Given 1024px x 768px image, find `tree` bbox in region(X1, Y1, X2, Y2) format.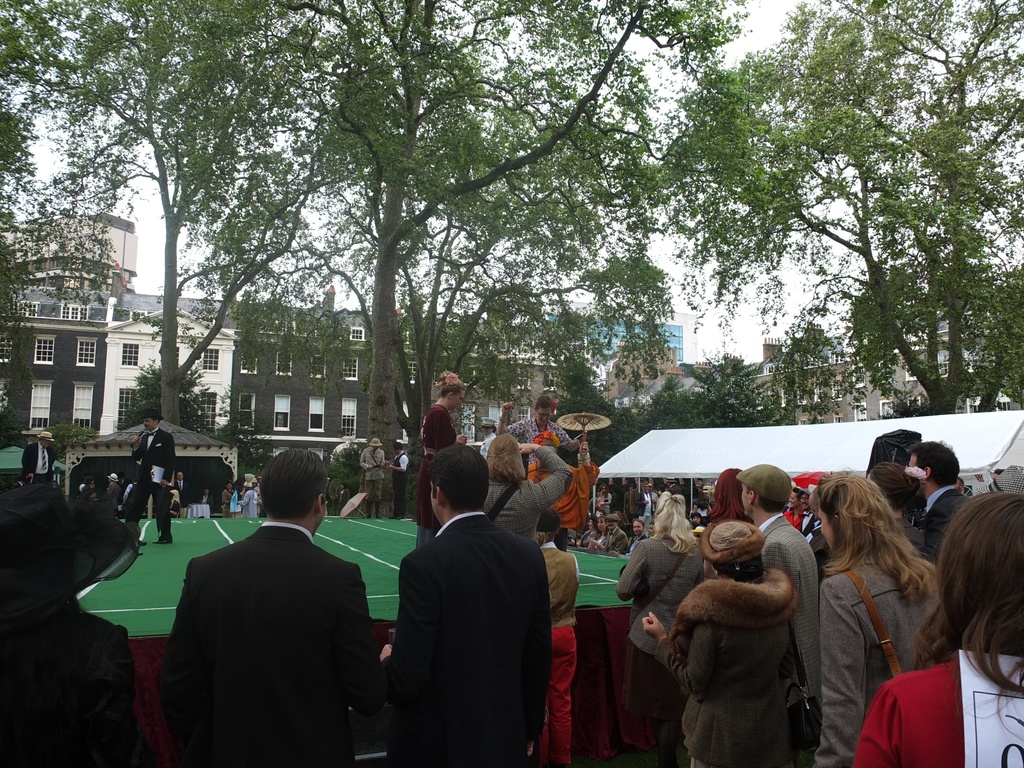
region(0, 0, 362, 449).
